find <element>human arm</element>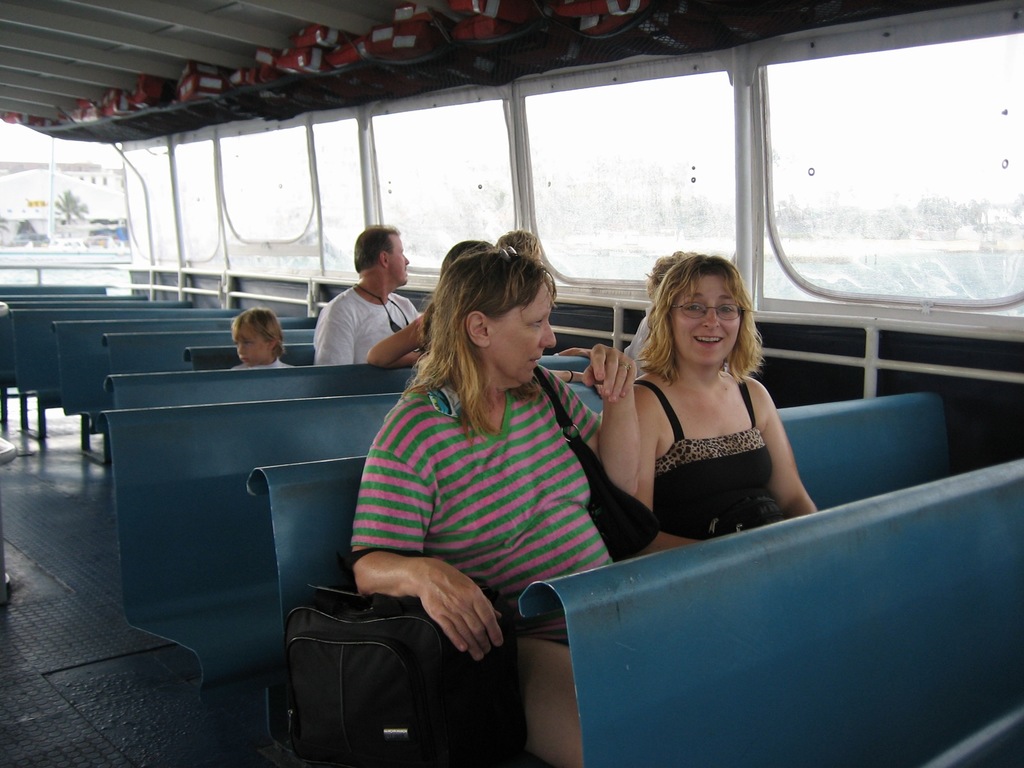
locate(588, 365, 652, 506)
